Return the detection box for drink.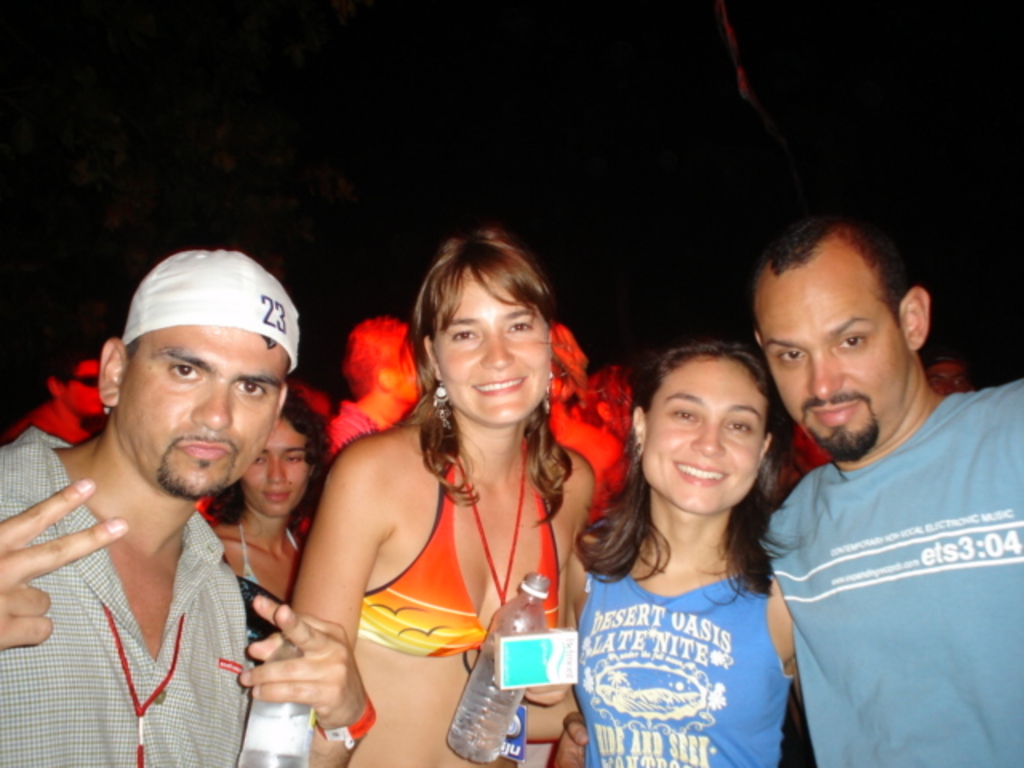
bbox=[443, 643, 526, 760].
